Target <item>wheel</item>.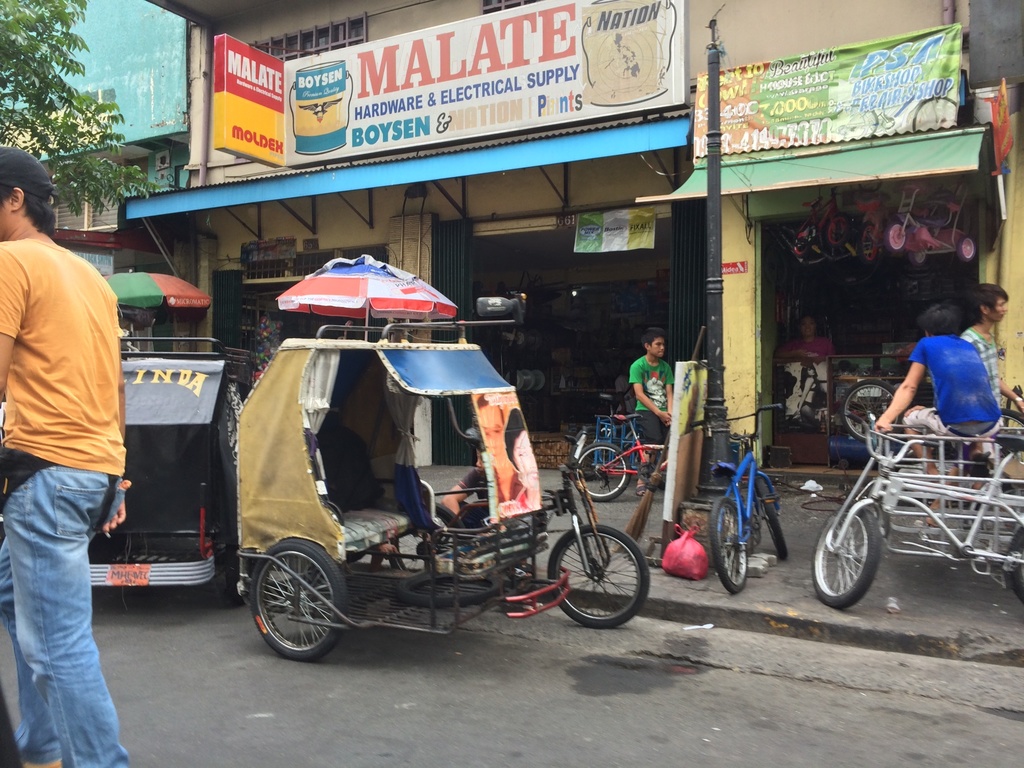
Target region: (x1=826, y1=218, x2=851, y2=246).
